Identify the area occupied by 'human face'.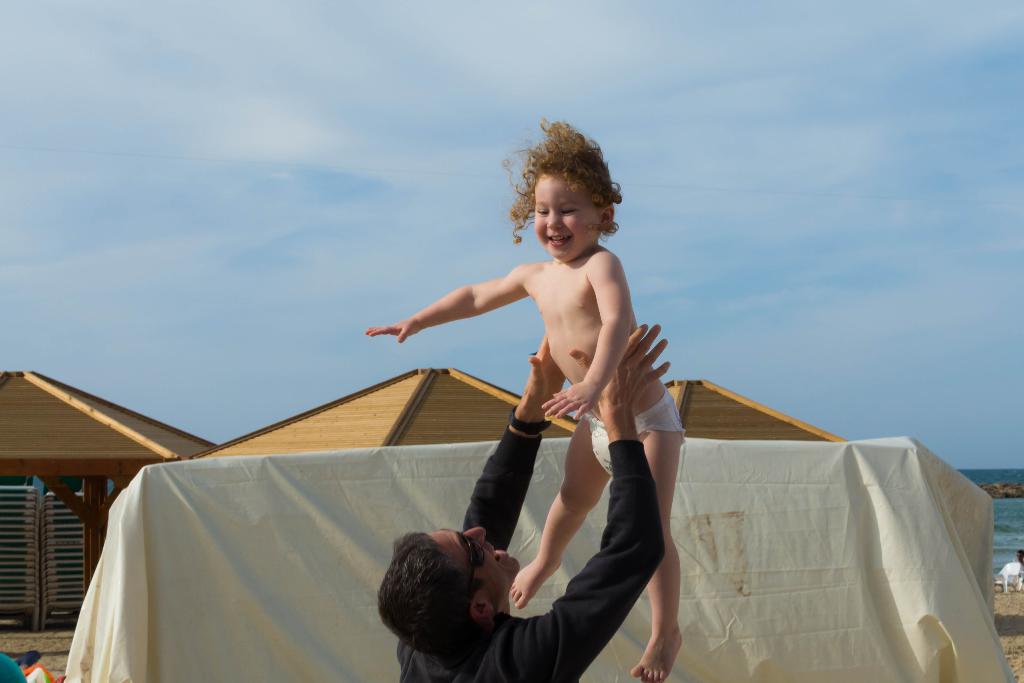
Area: <box>426,527,519,592</box>.
